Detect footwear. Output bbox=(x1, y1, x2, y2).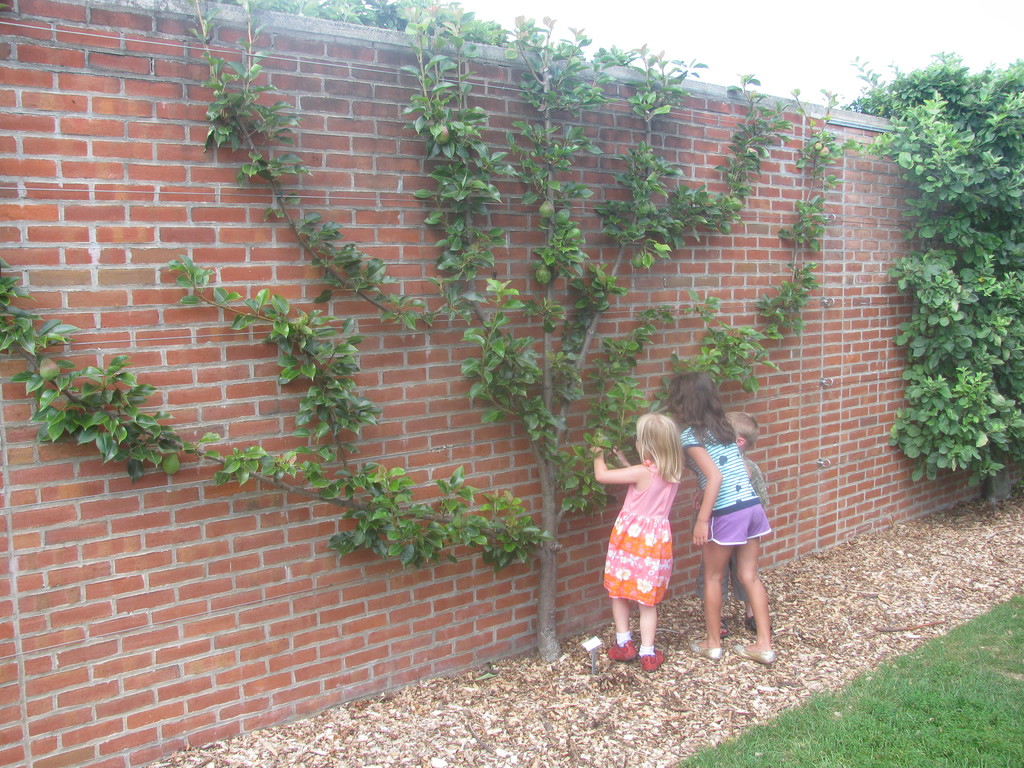
bbox=(690, 636, 723, 663).
